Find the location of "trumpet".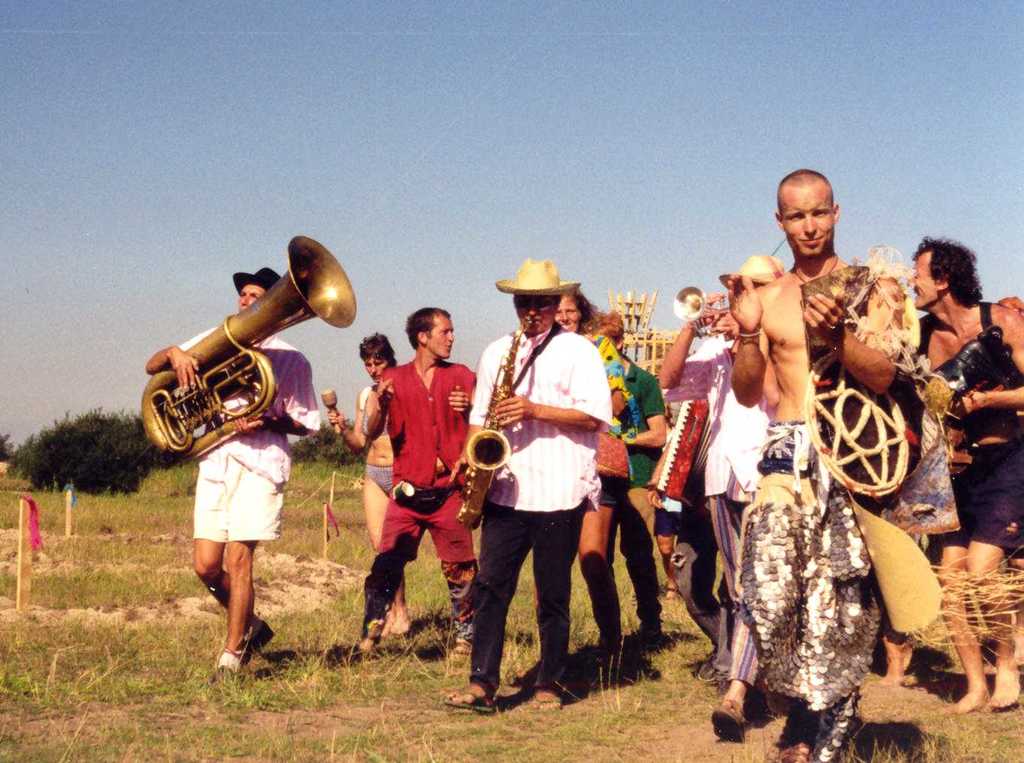
Location: left=184, top=265, right=354, bottom=444.
